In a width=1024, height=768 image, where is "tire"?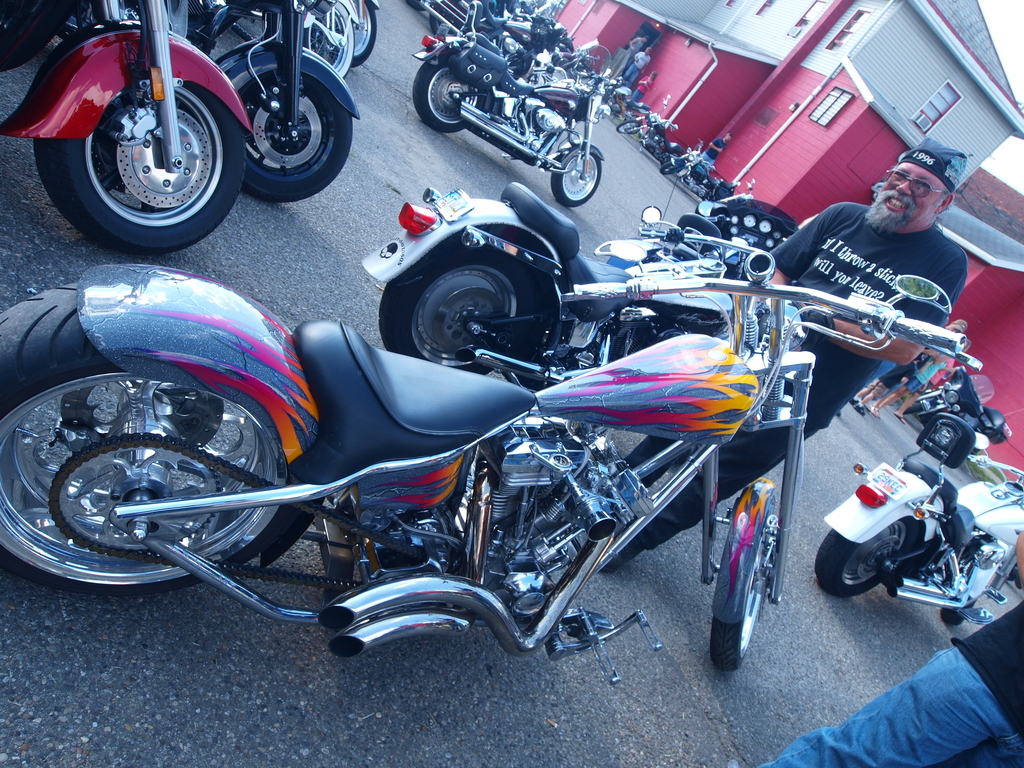
rect(619, 118, 642, 135).
